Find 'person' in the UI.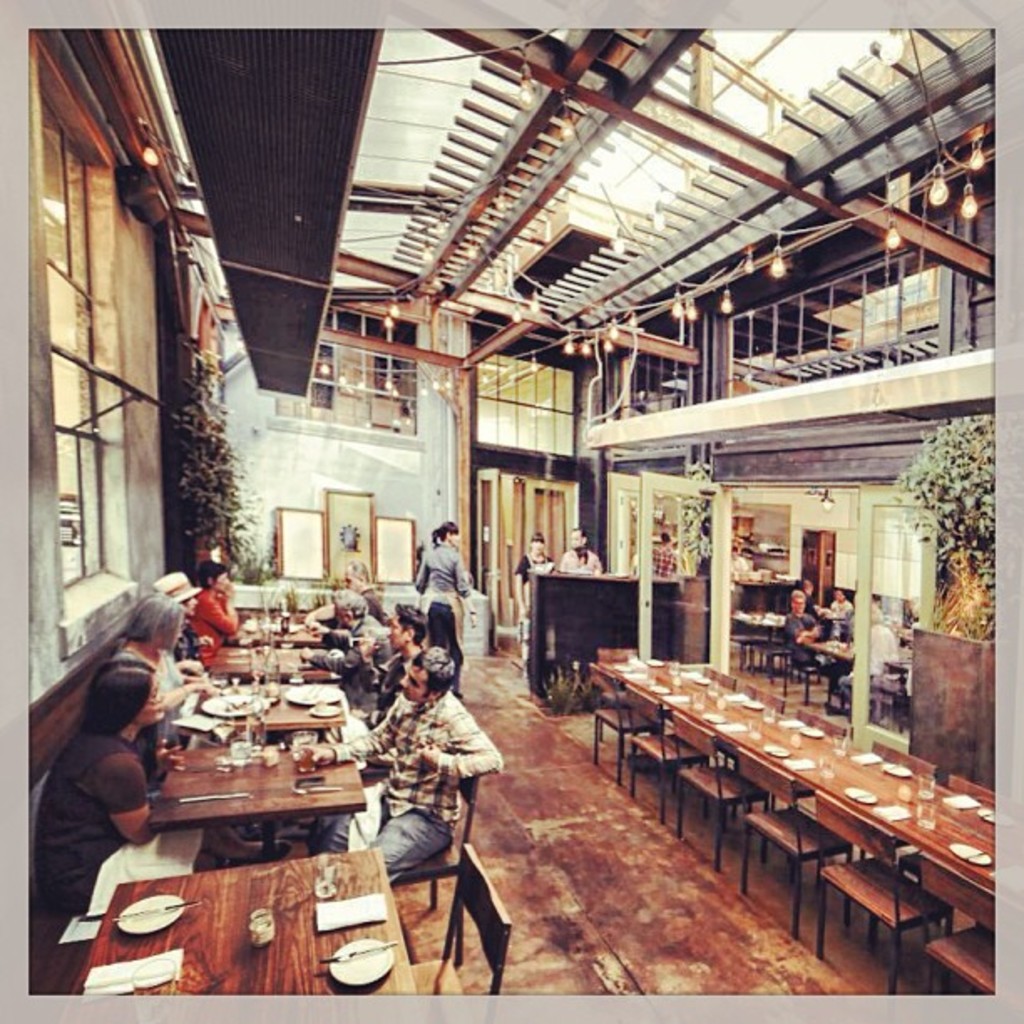
UI element at (825,586,855,617).
